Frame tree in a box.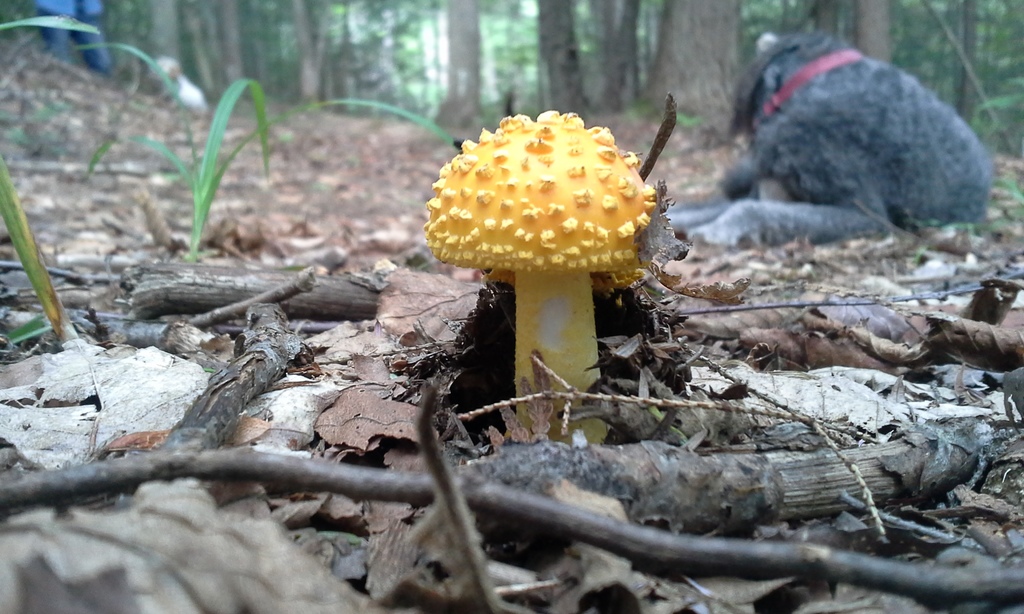
x1=132, y1=0, x2=195, y2=77.
